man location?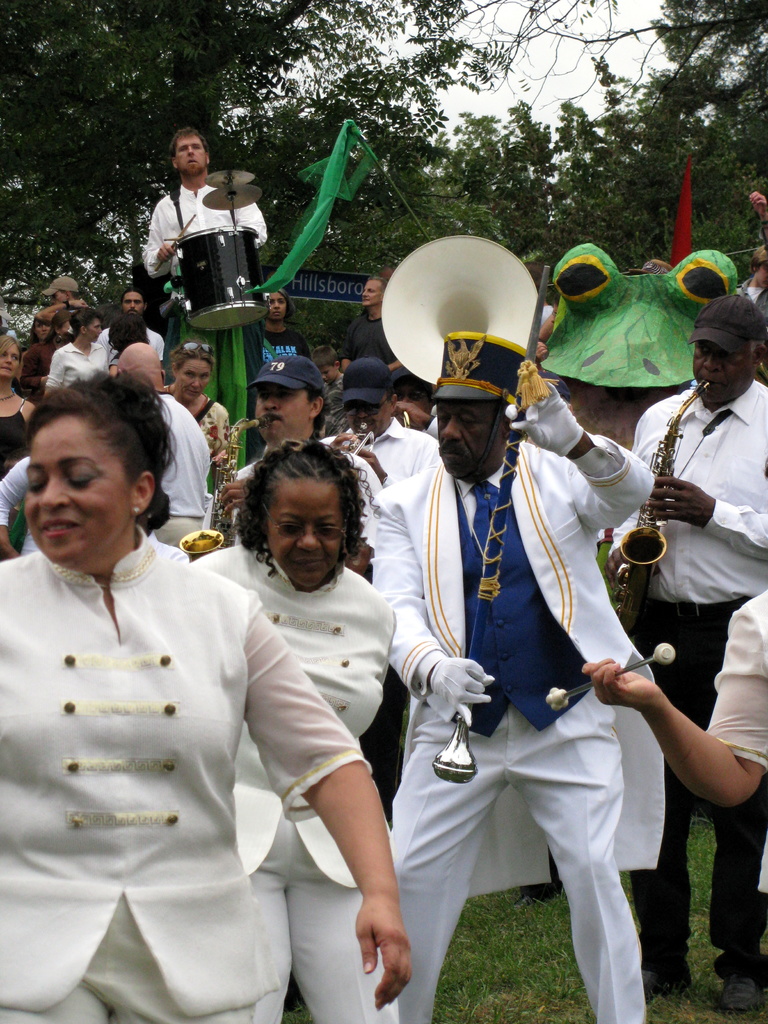
[602,296,767,982]
